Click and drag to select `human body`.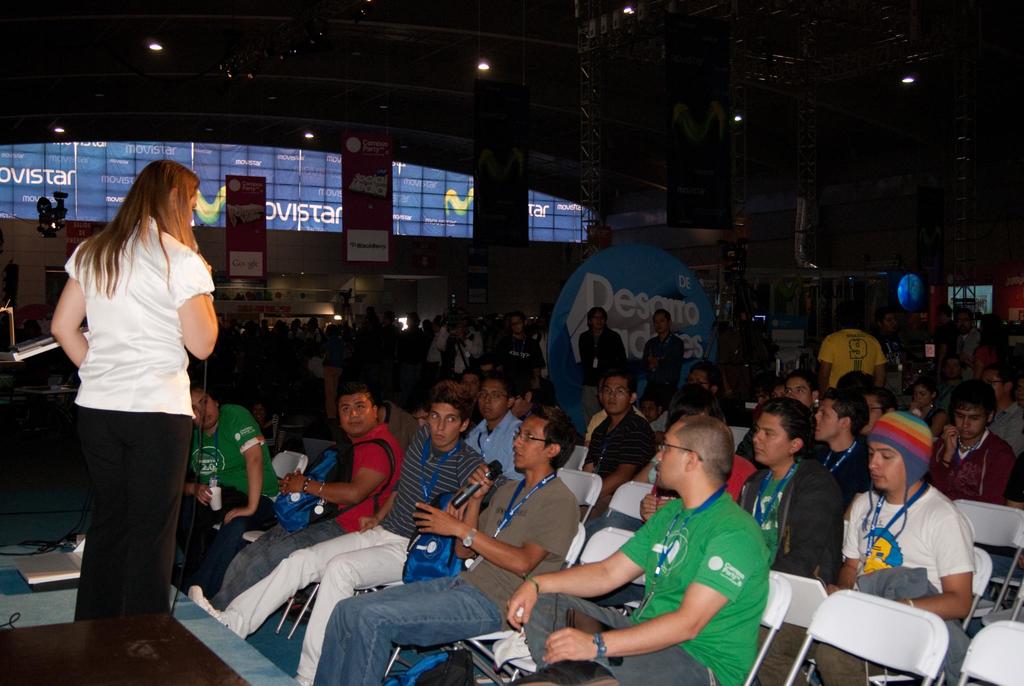
Selection: {"x1": 38, "y1": 147, "x2": 213, "y2": 658}.
